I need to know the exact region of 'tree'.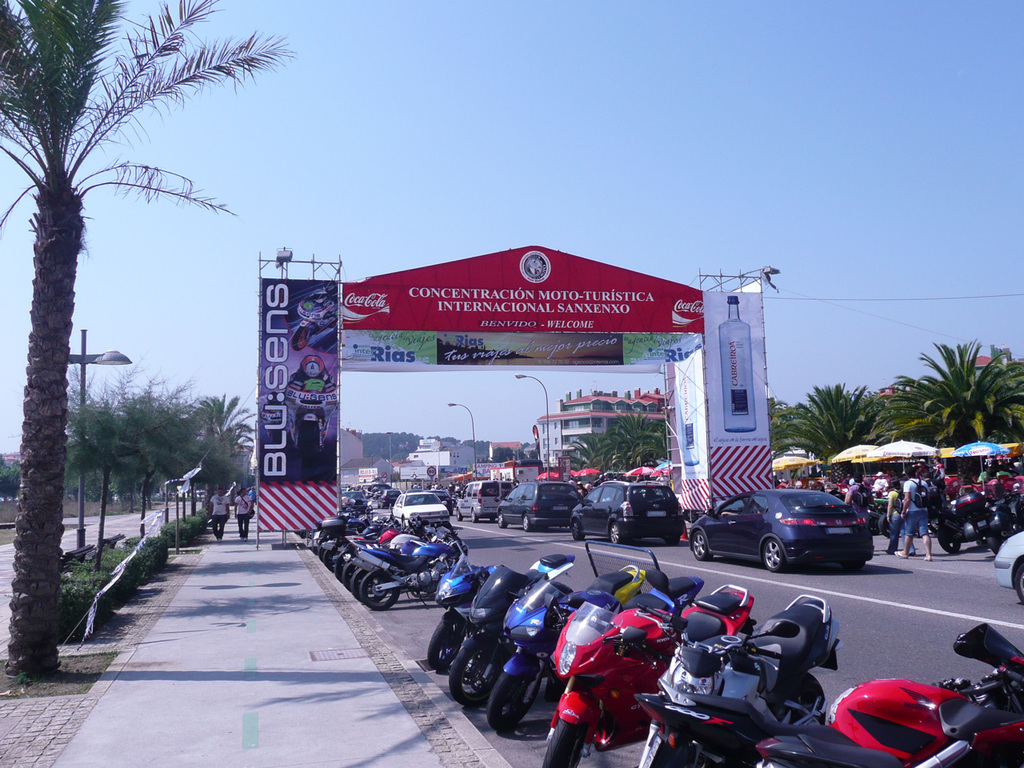
Region: [left=491, top=444, right=527, bottom=464].
